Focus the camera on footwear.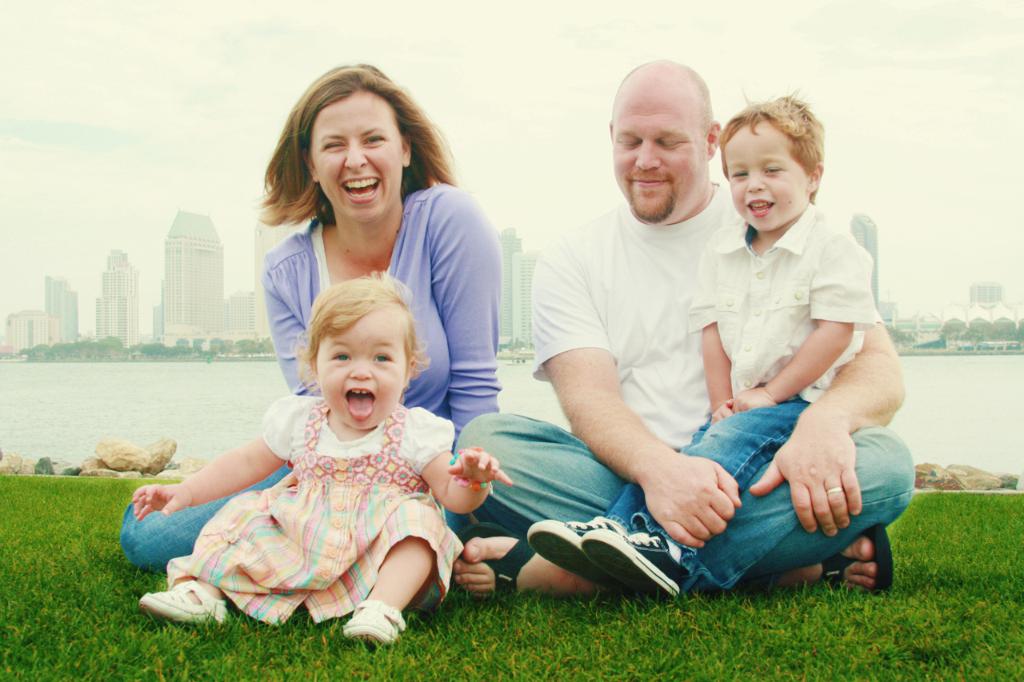
Focus region: [136,578,231,625].
